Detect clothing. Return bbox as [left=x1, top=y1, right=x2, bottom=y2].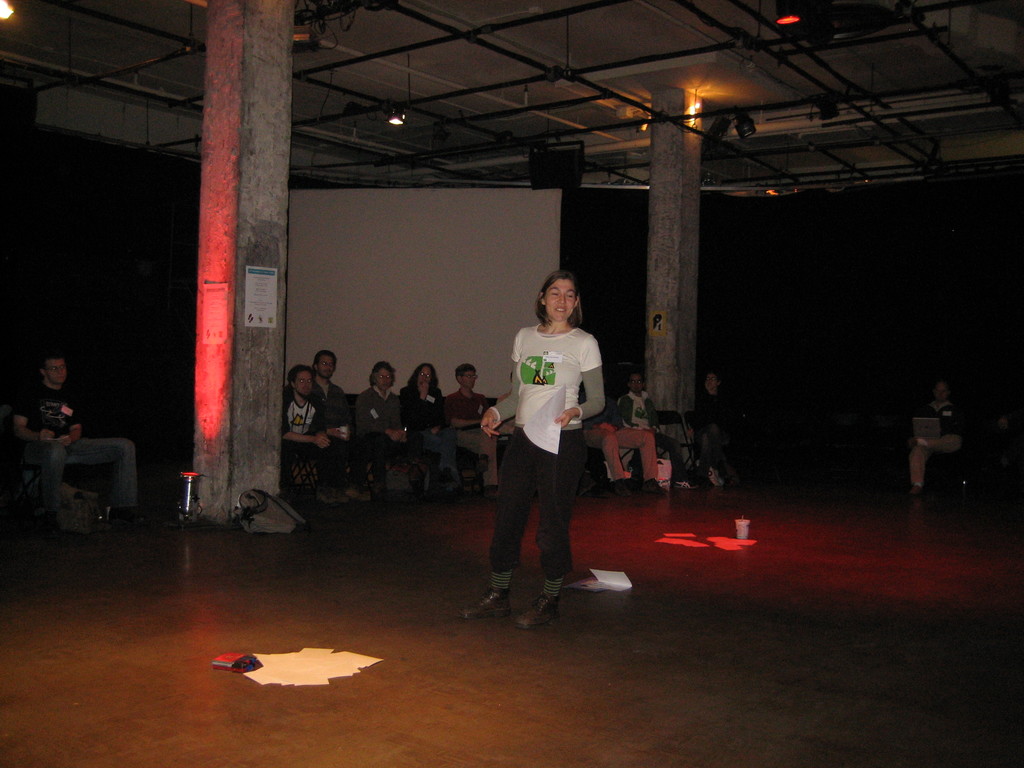
[left=915, top=401, right=966, bottom=486].
